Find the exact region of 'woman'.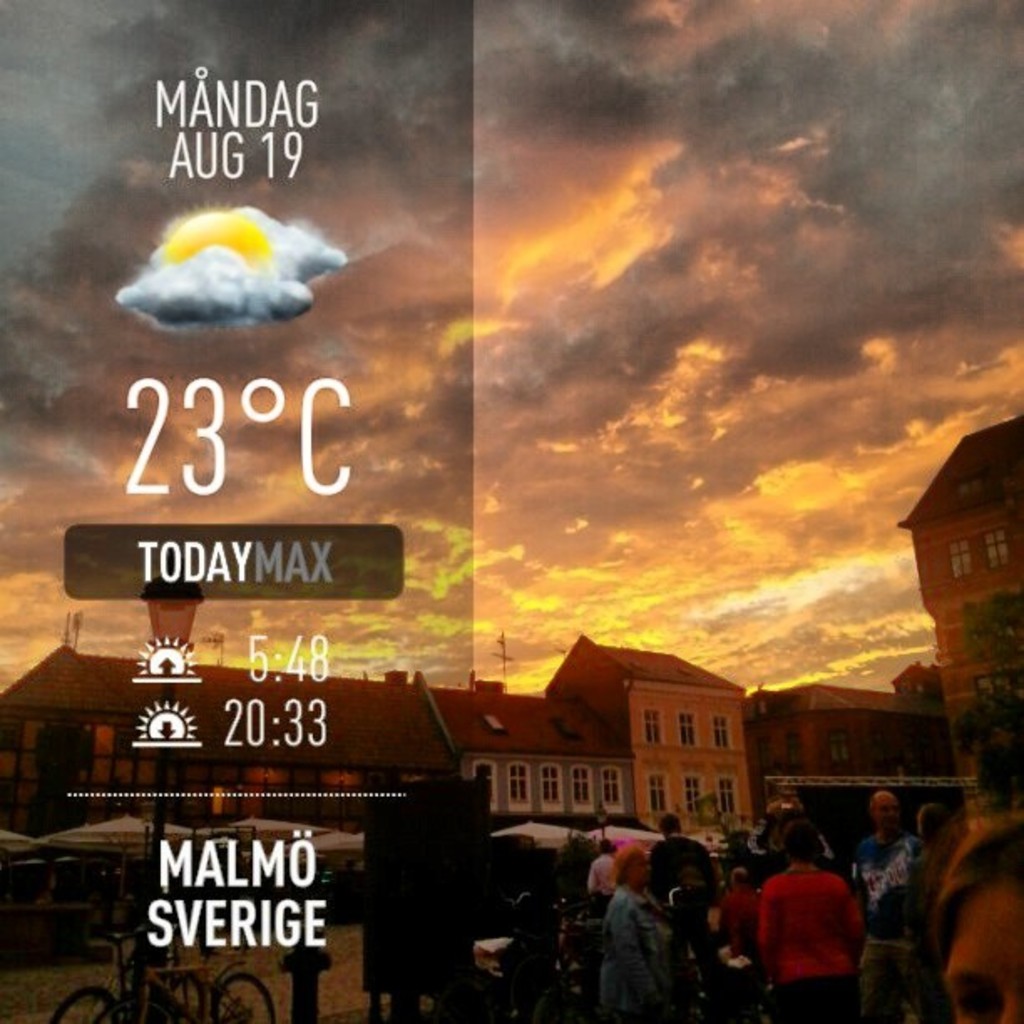
Exact region: rect(929, 818, 1022, 1022).
